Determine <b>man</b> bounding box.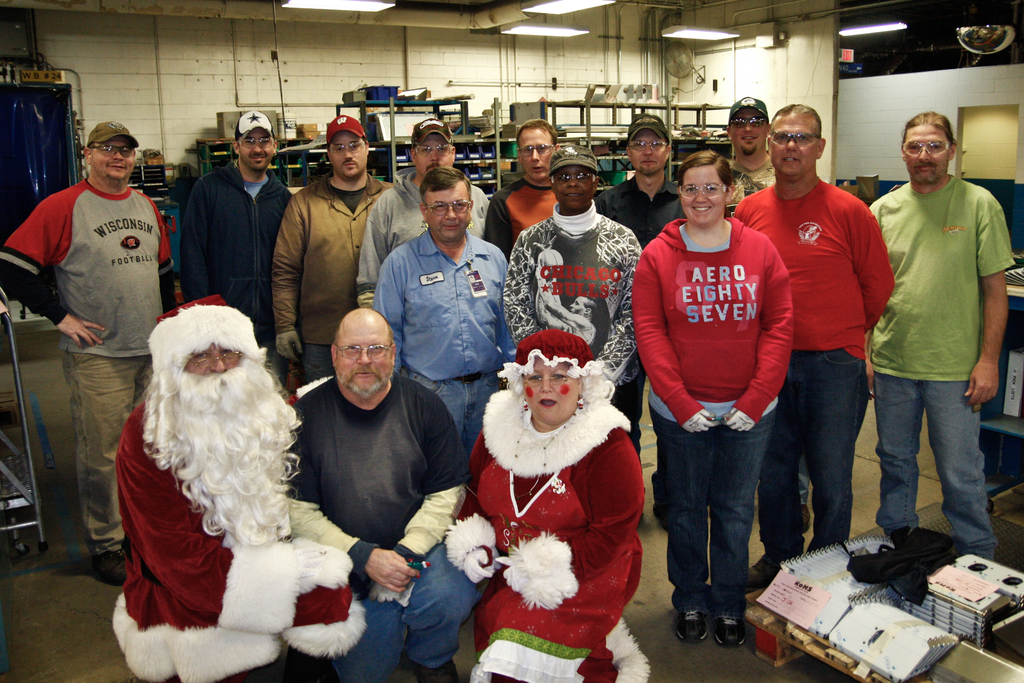
Determined: left=177, top=108, right=300, bottom=383.
